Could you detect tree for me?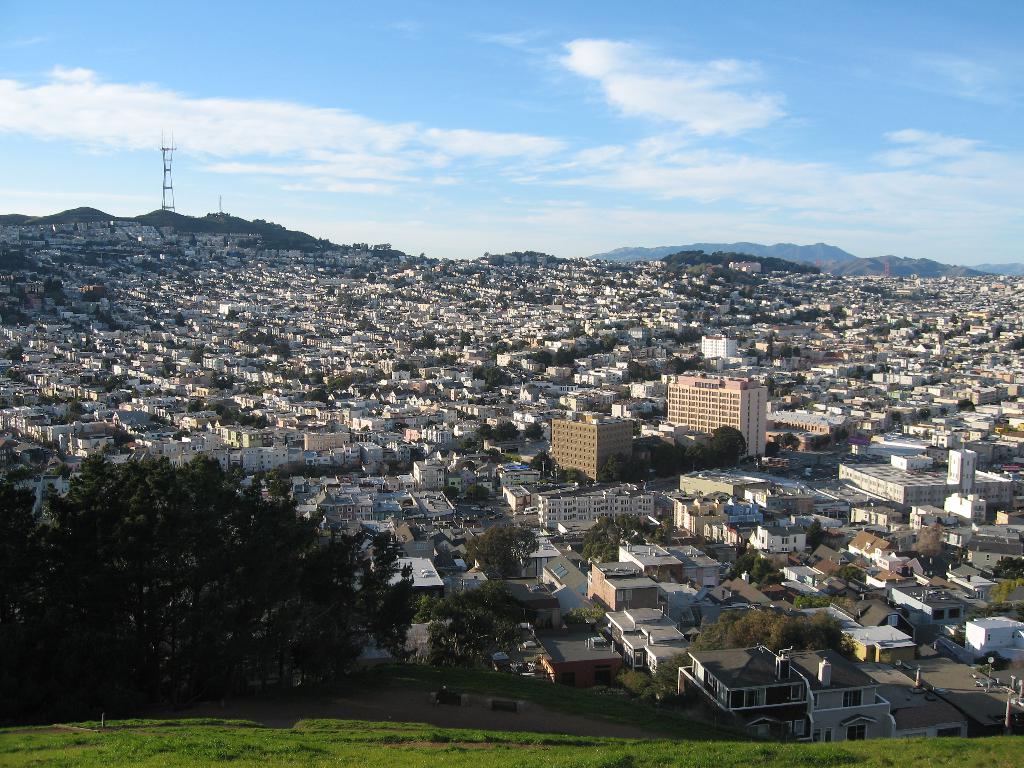
Detection result: select_region(502, 418, 518, 438).
